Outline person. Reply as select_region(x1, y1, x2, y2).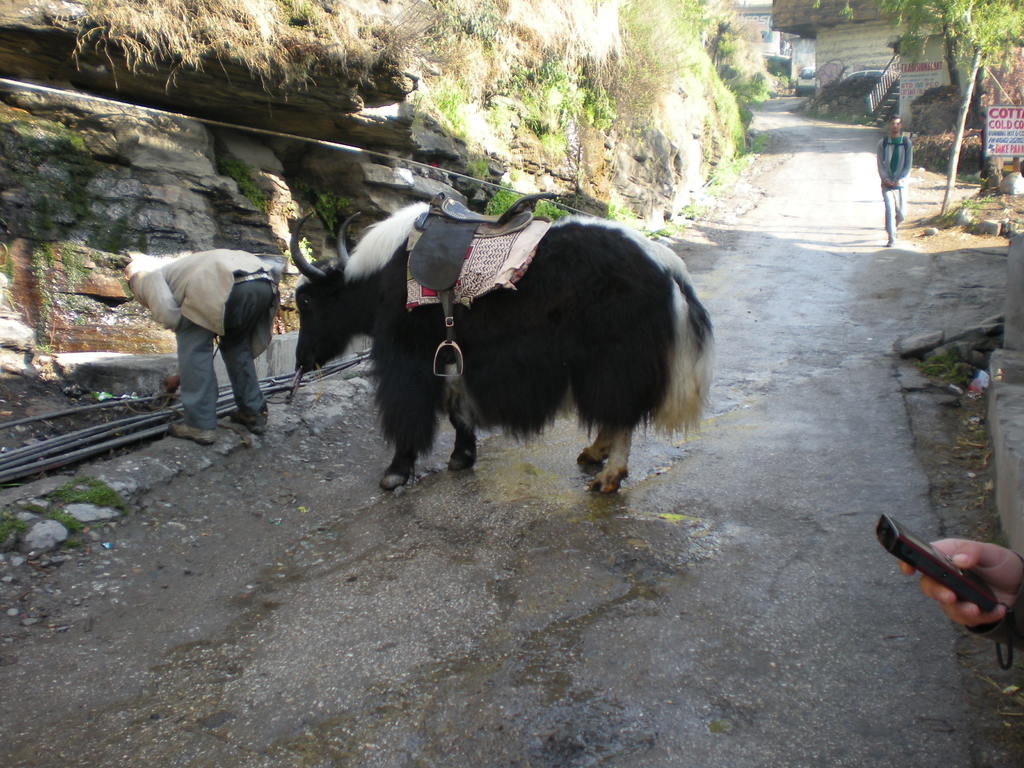
select_region(874, 113, 915, 249).
